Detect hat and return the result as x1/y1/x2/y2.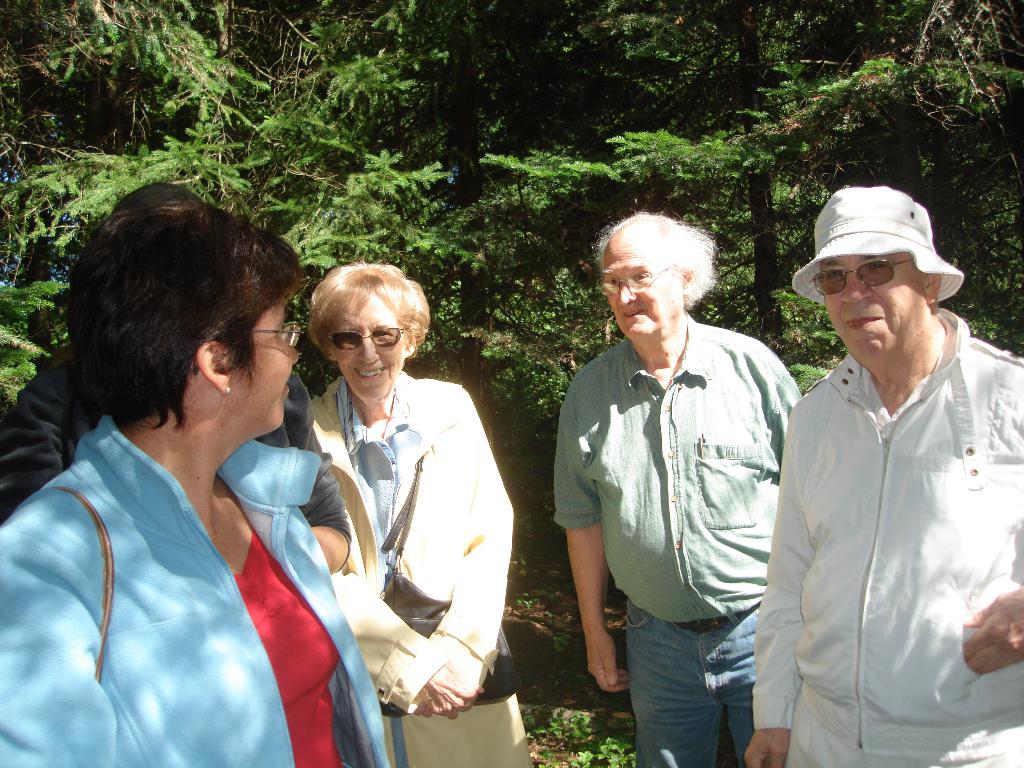
789/184/965/304.
